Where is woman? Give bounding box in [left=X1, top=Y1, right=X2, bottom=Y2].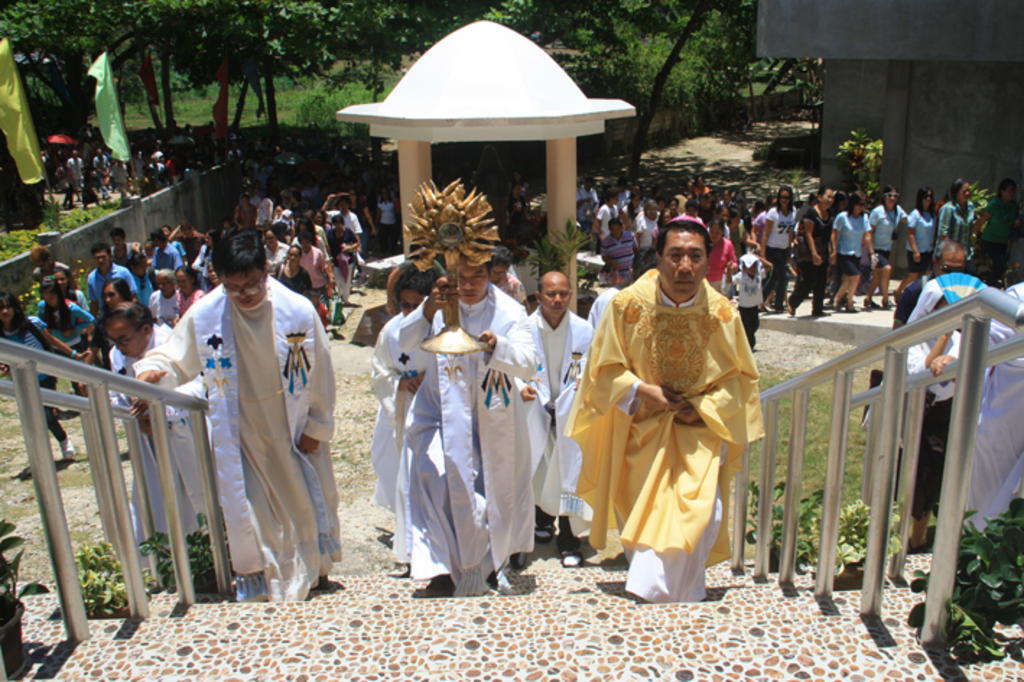
[left=932, top=176, right=973, bottom=254].
